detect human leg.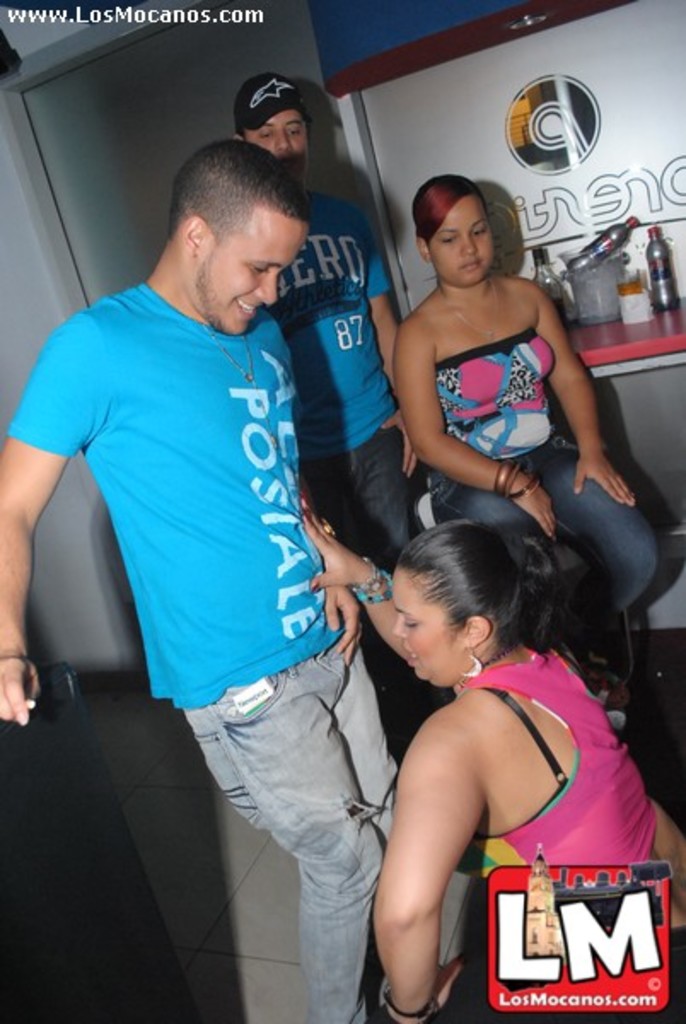
Detected at crop(427, 468, 526, 587).
